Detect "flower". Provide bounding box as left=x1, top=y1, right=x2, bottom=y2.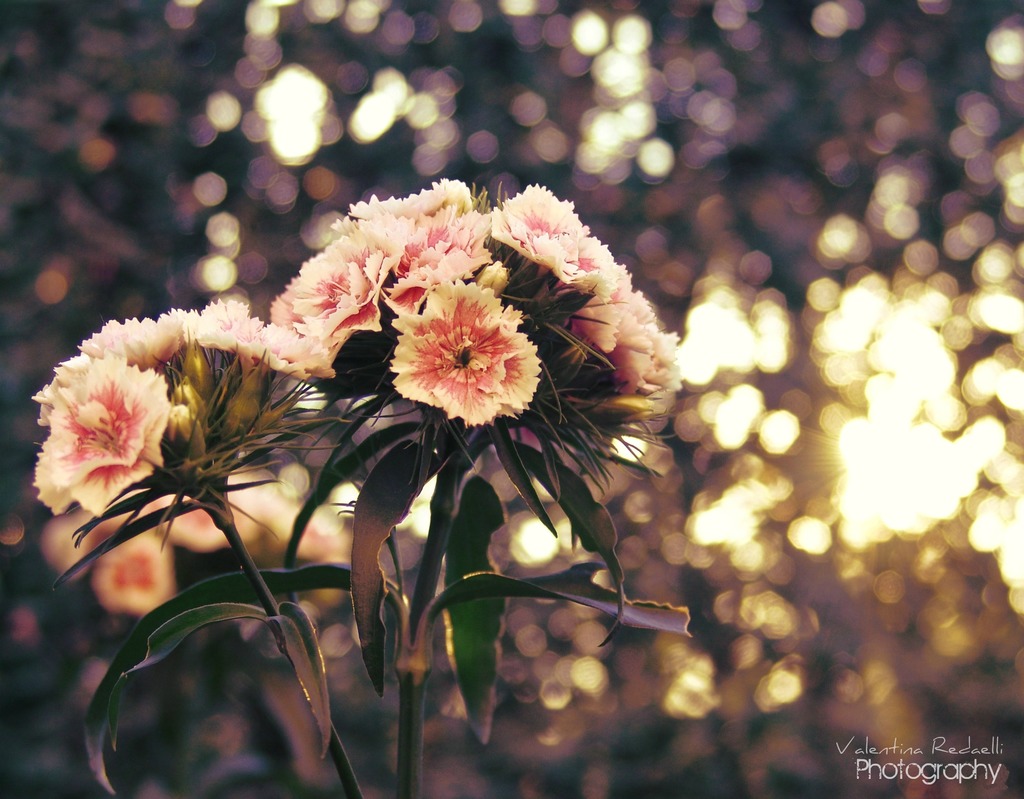
left=624, top=322, right=687, bottom=392.
